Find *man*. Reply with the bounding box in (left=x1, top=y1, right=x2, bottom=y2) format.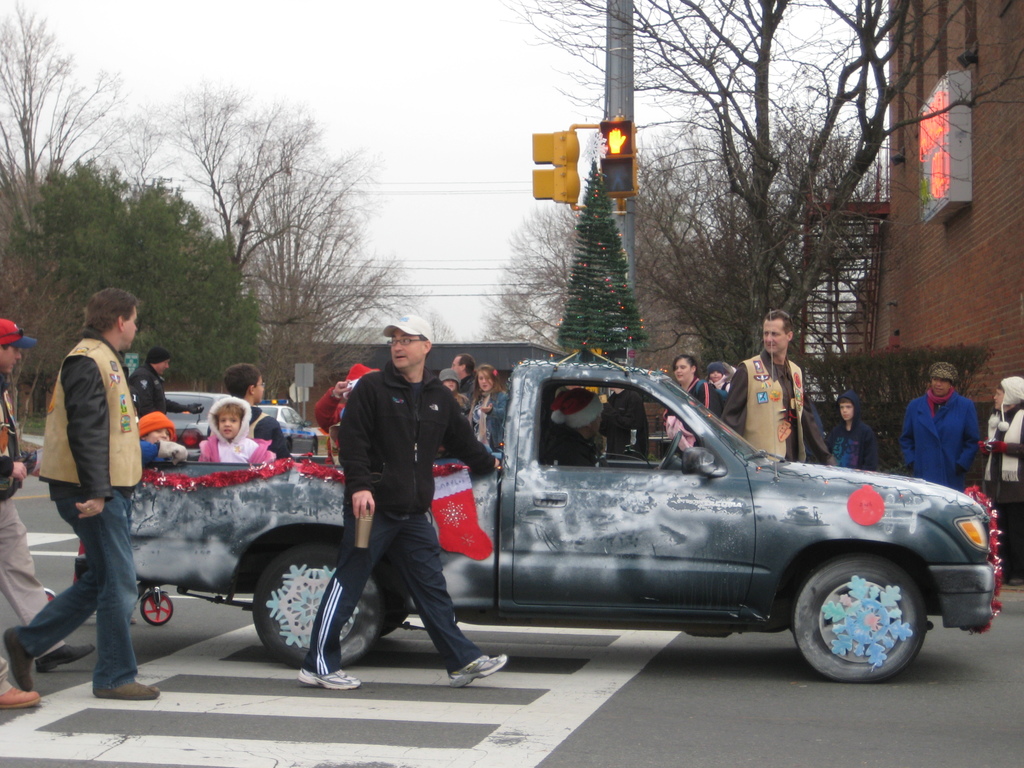
(left=721, top=310, right=835, bottom=470).
